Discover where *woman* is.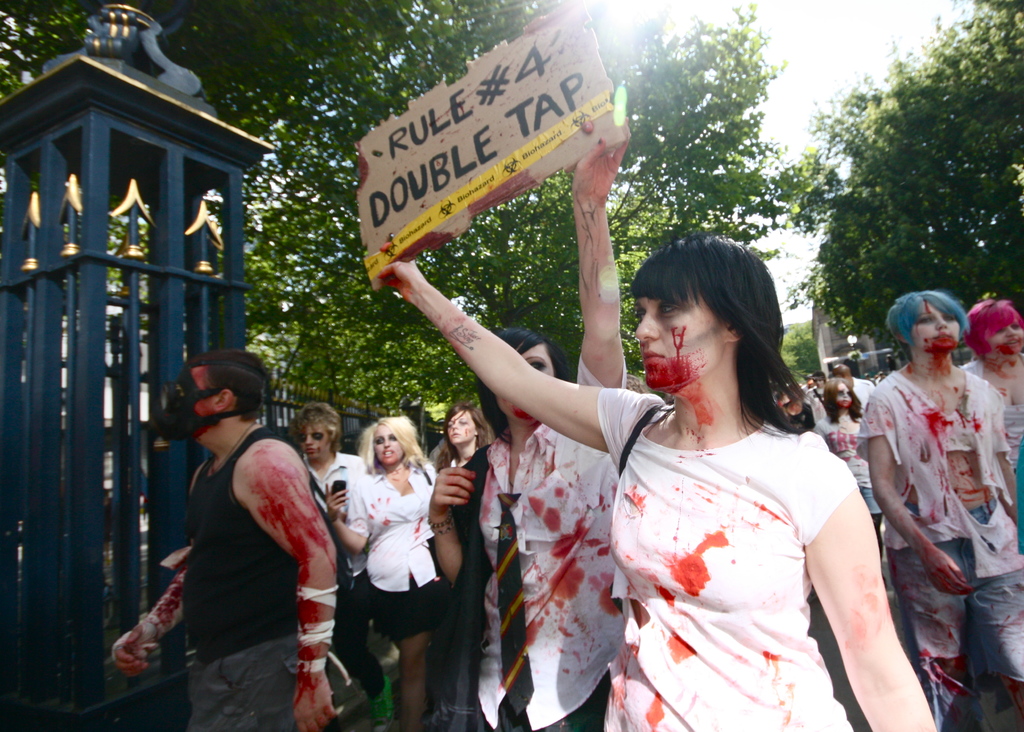
Discovered at region(429, 113, 628, 731).
